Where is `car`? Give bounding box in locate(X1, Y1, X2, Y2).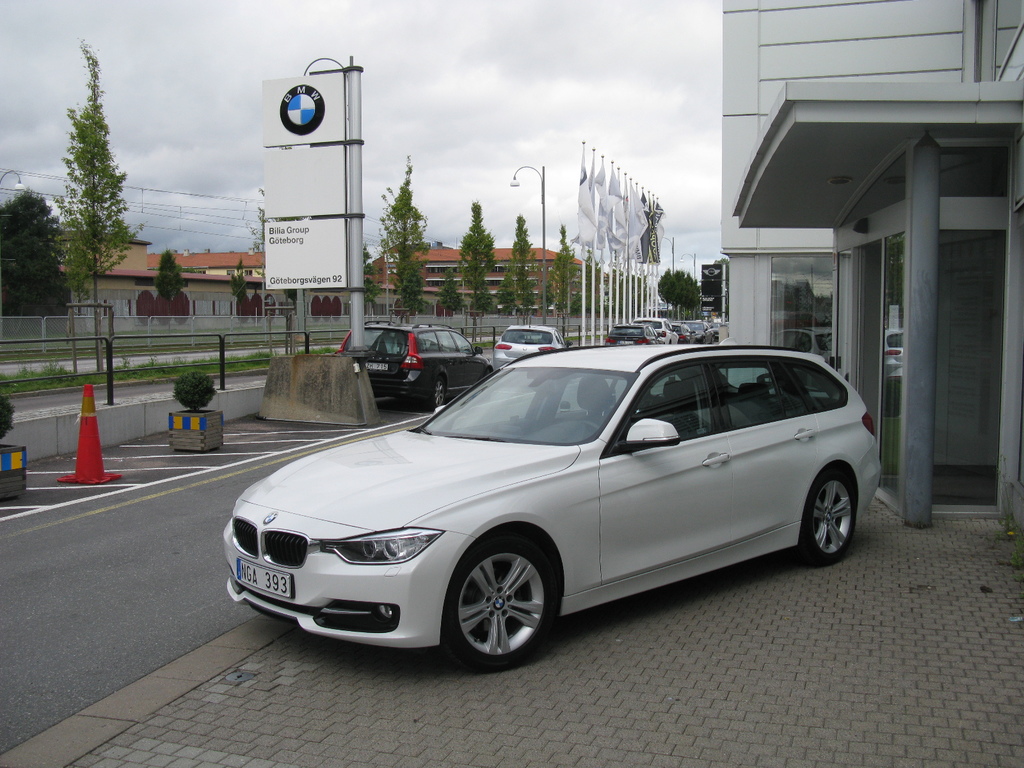
locate(212, 338, 884, 669).
